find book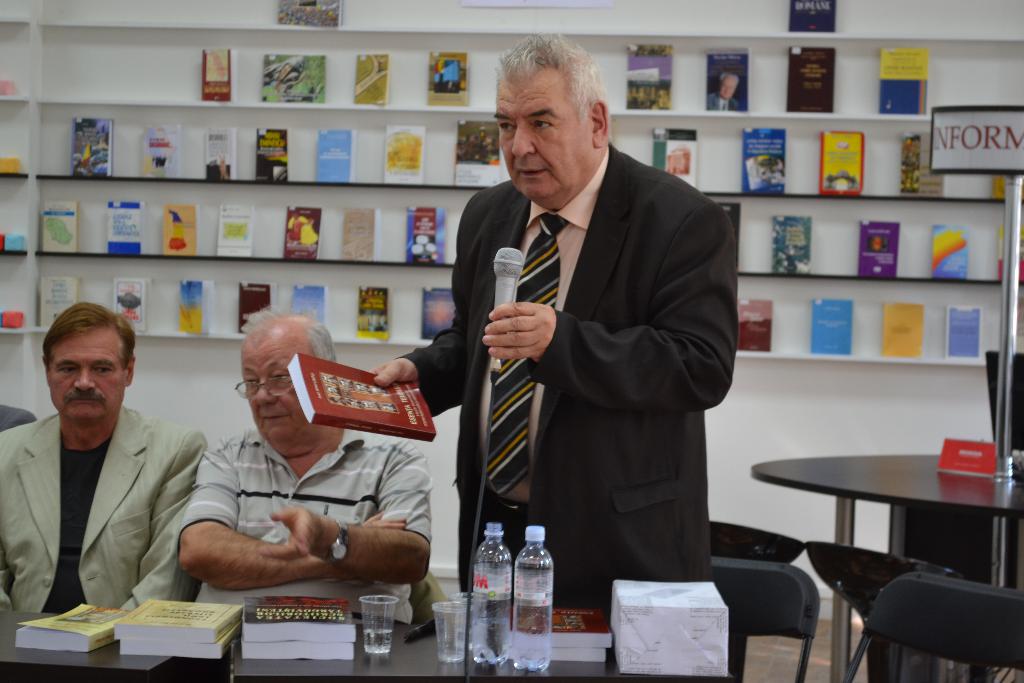
[left=947, top=304, right=983, bottom=360]
